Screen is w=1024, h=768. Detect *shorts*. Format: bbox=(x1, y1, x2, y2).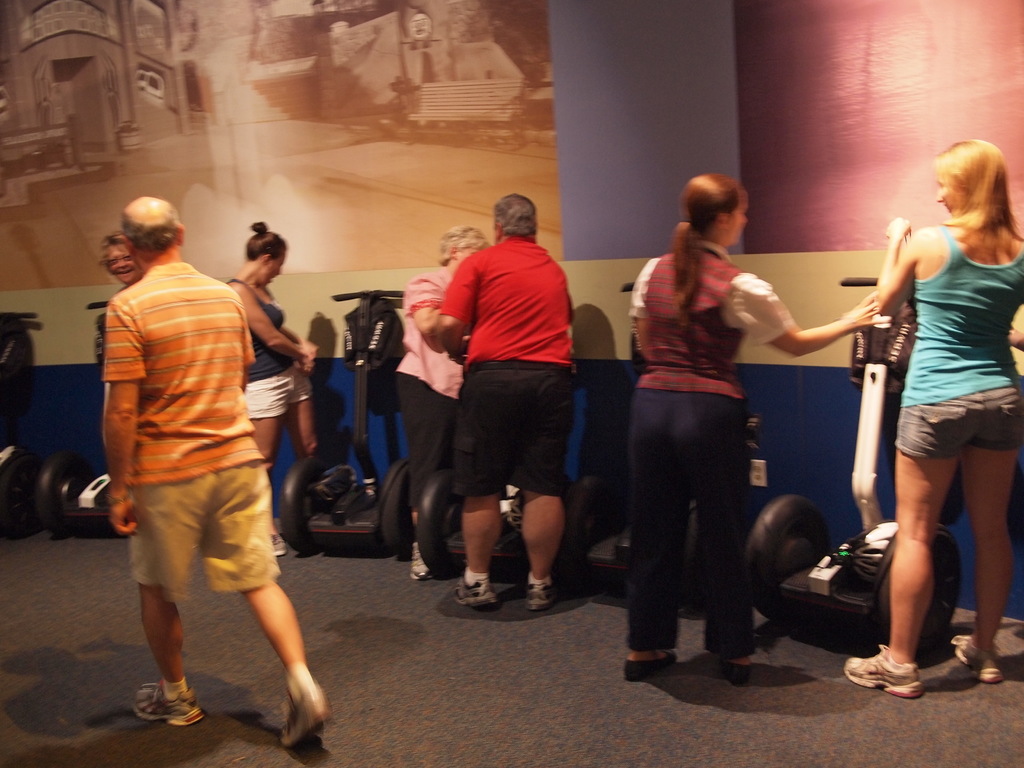
bbox=(452, 349, 567, 496).
